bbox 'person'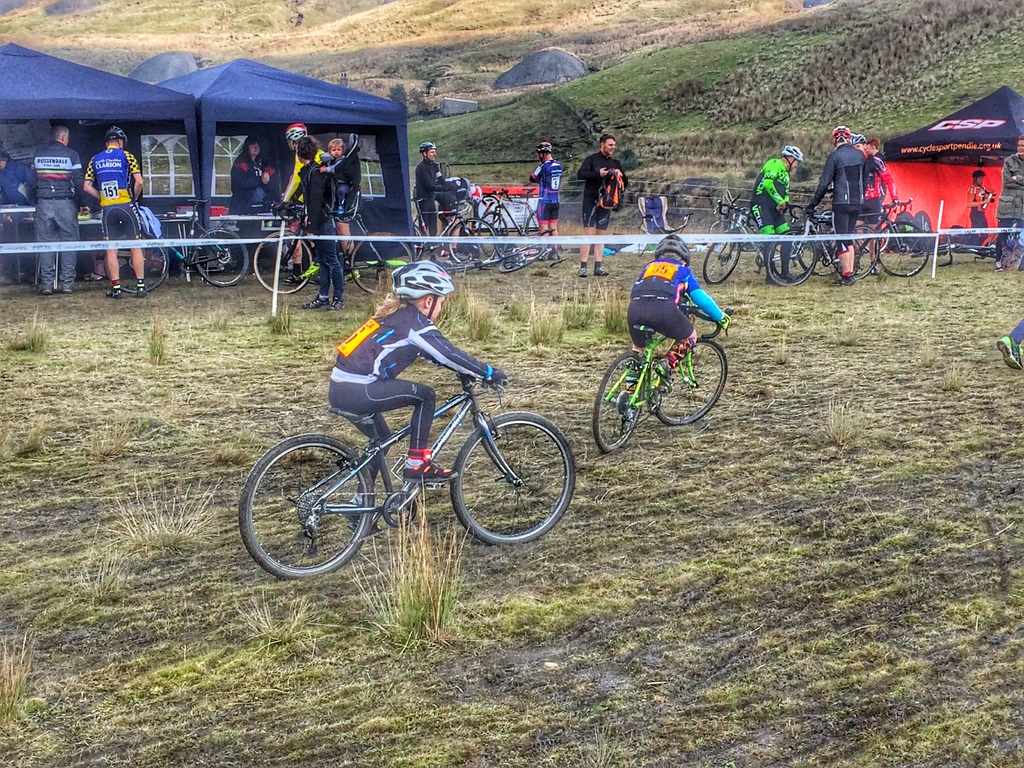
BBox(967, 165, 995, 249)
